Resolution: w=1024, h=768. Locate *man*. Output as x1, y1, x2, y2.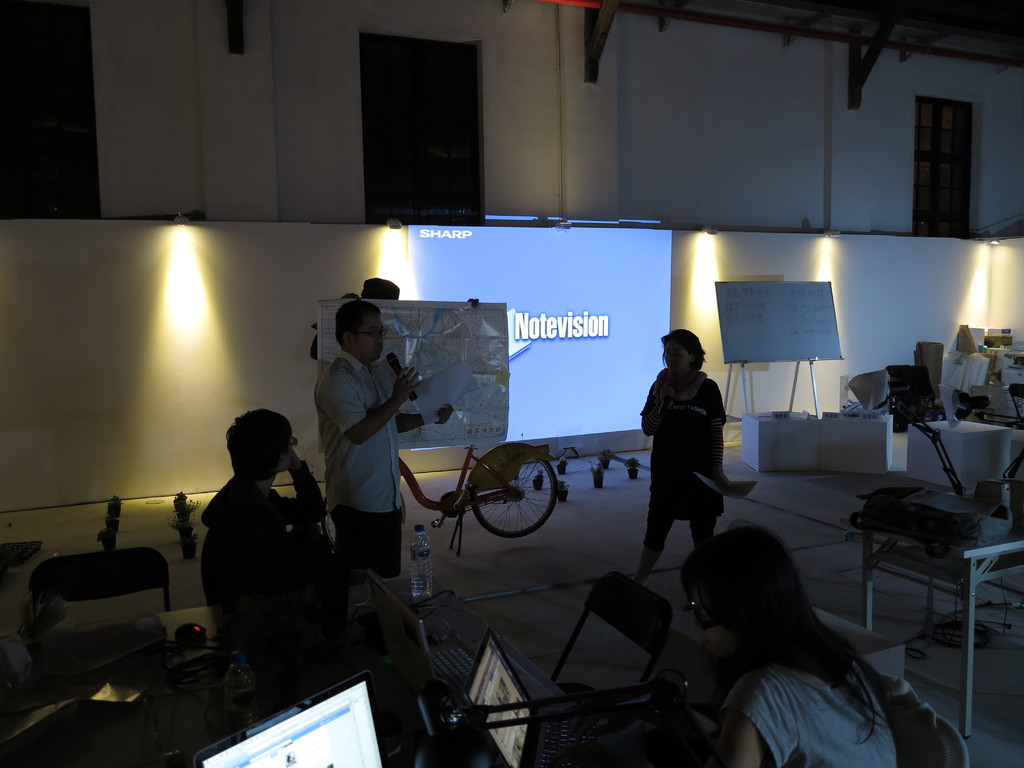
301, 301, 414, 582.
